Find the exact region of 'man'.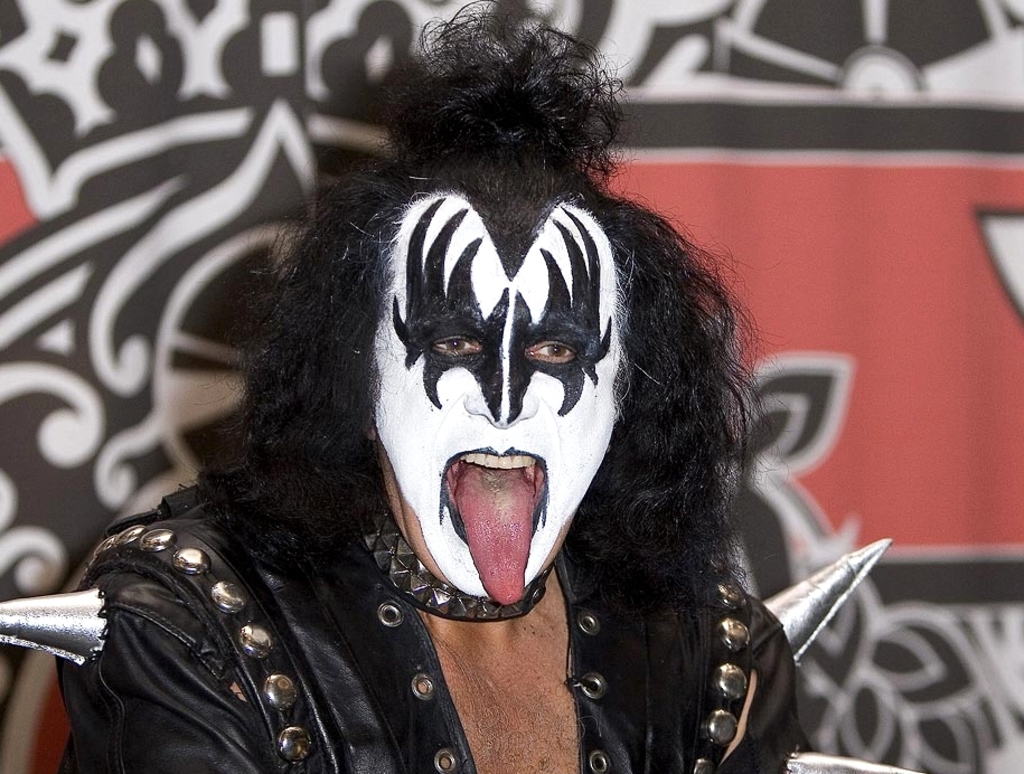
Exact region: [left=19, top=16, right=913, bottom=734].
